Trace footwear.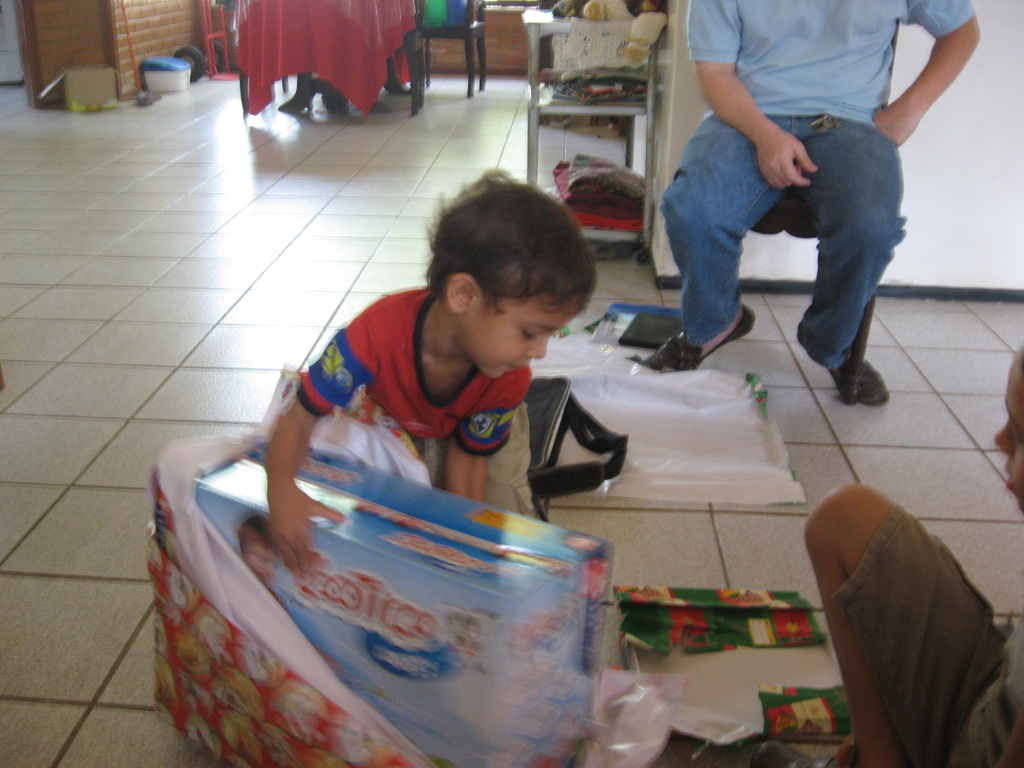
Traced to 811:326:897:398.
